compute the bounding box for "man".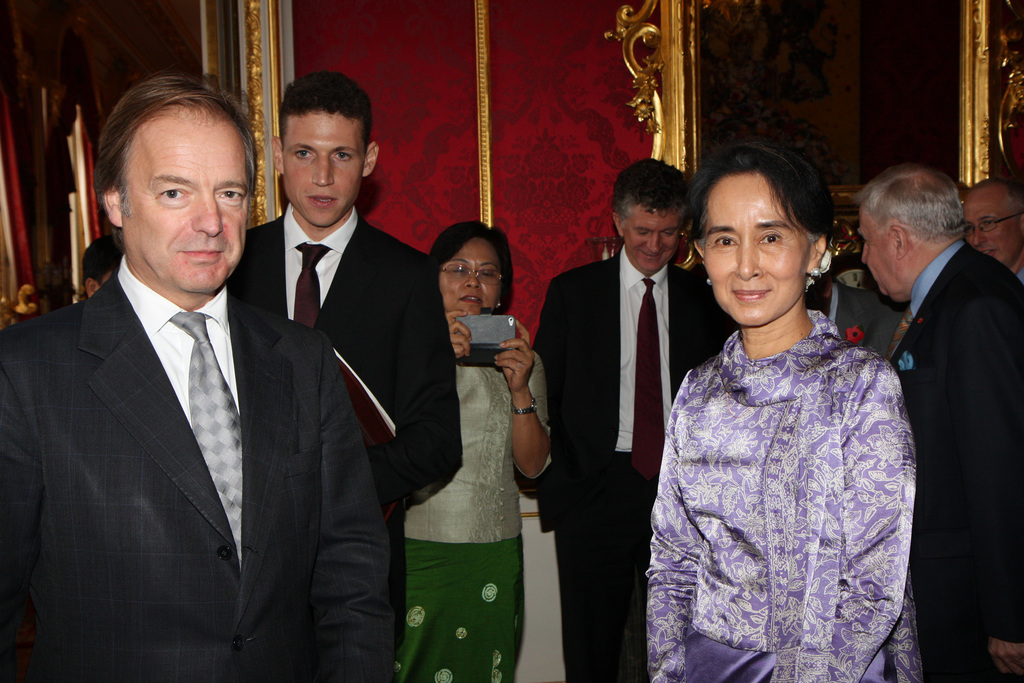
l=12, t=85, r=371, b=679.
